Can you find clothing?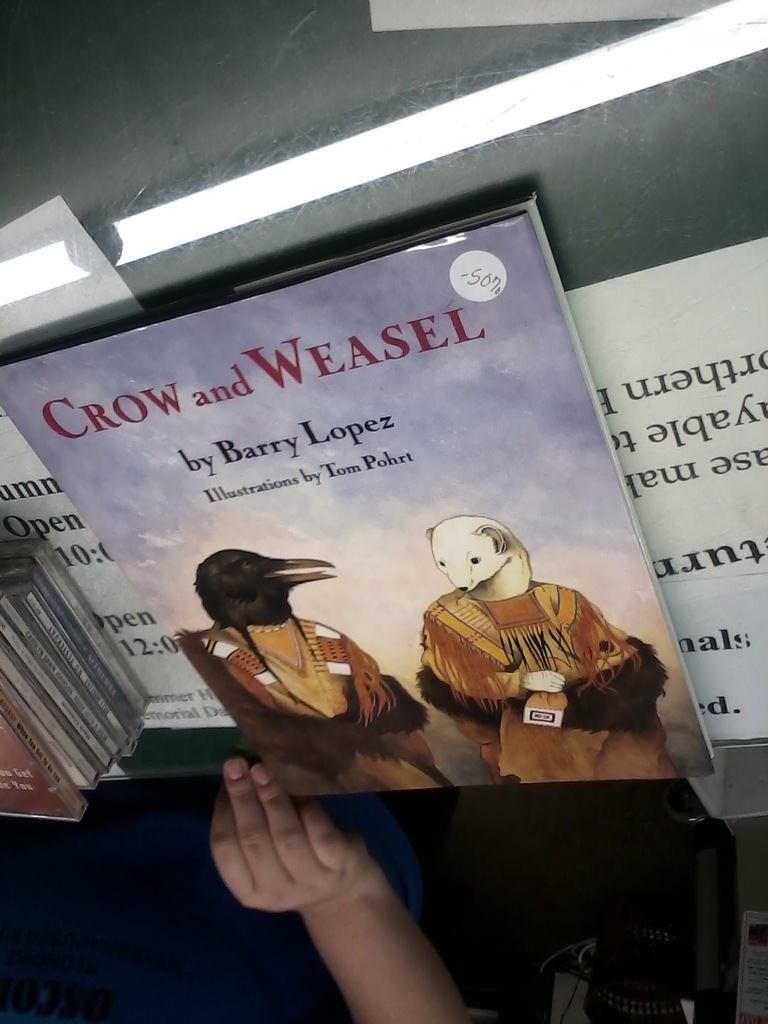
Yes, bounding box: box(200, 611, 394, 718).
